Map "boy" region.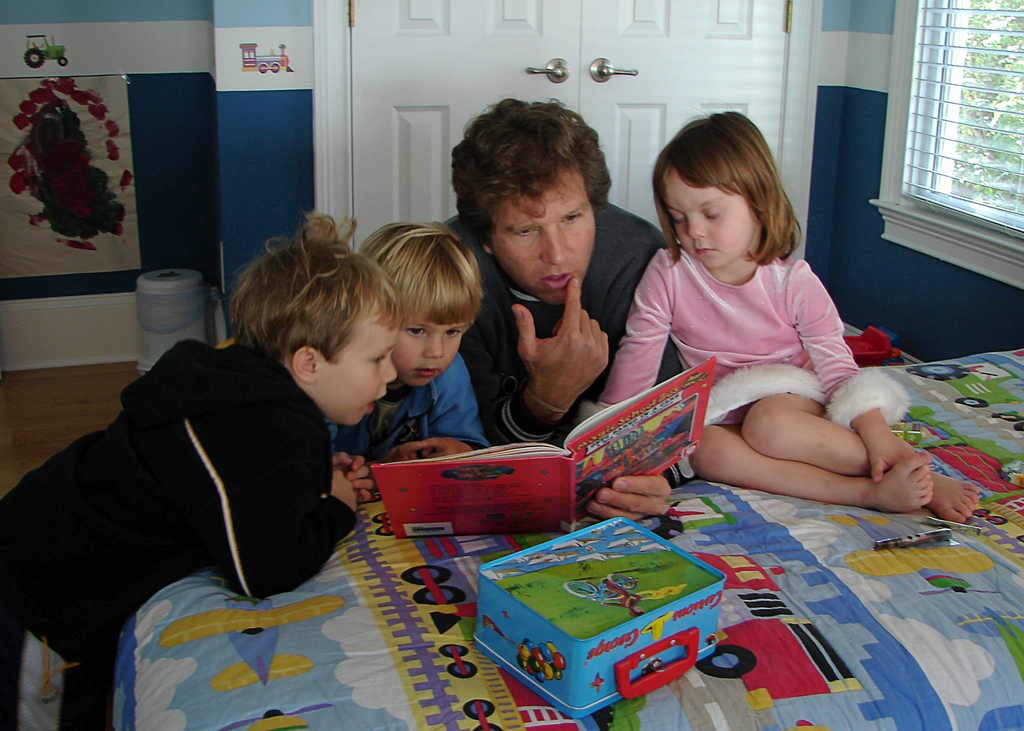
Mapped to (323,225,487,451).
